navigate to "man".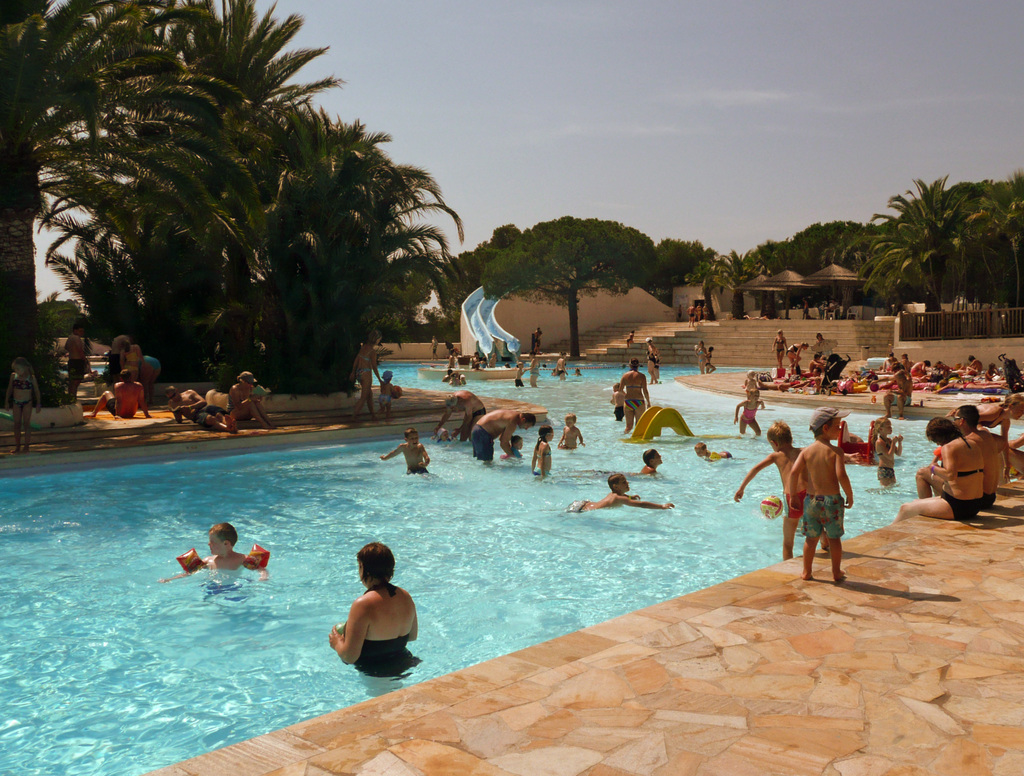
Navigation target: box=[881, 353, 902, 376].
